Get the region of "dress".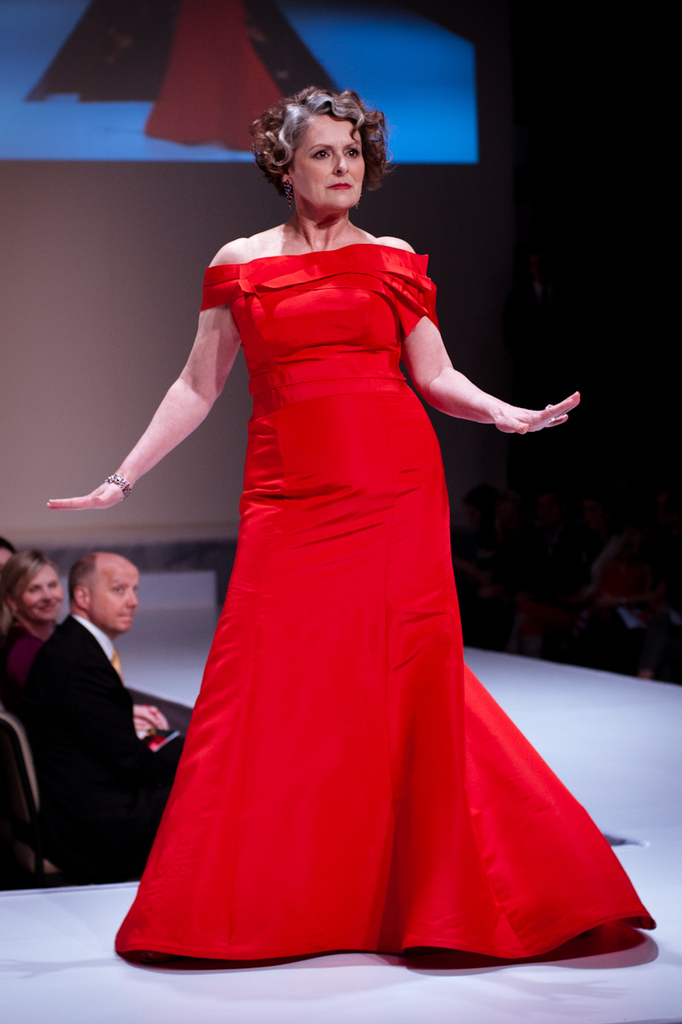
<box>109,241,658,968</box>.
